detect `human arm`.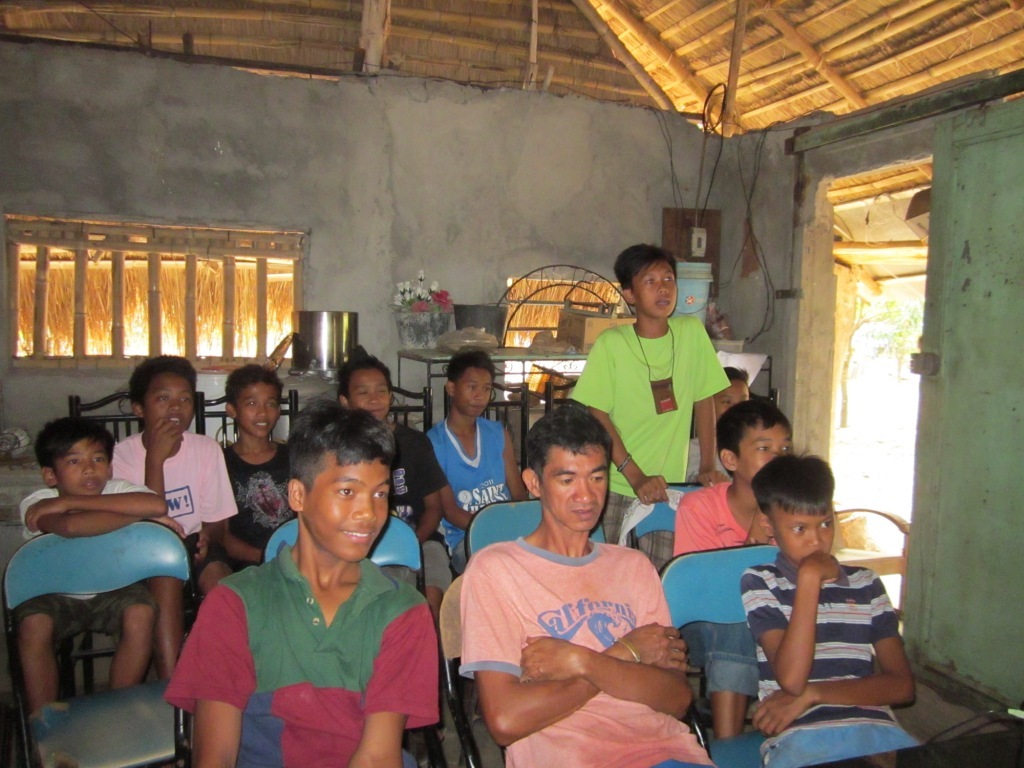
Detected at bbox(218, 455, 276, 588).
